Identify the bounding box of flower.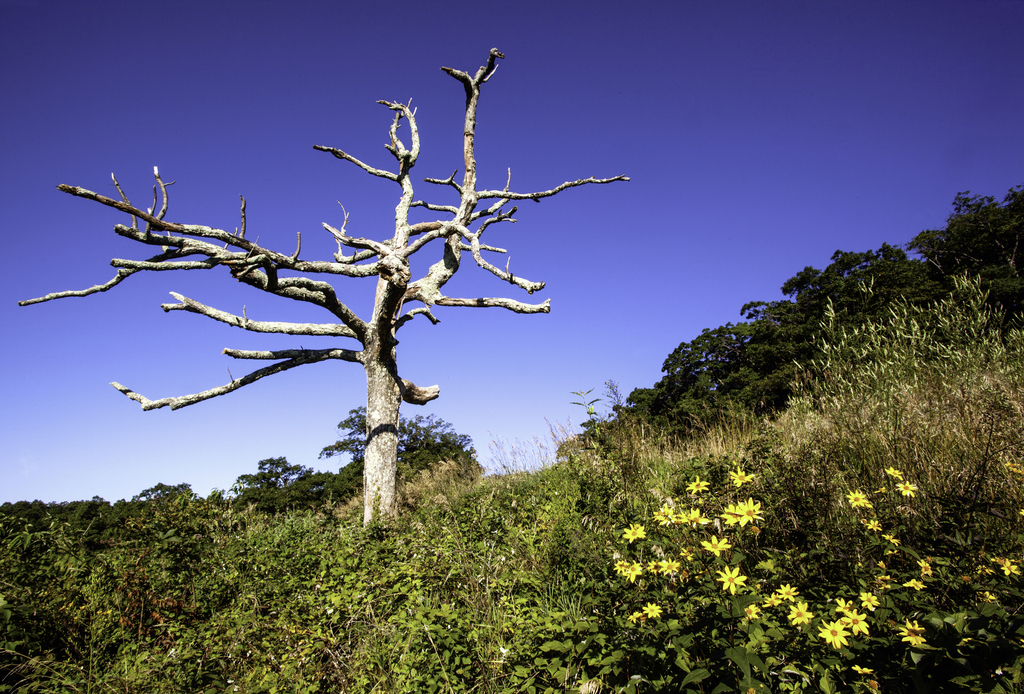
[885, 466, 902, 479].
